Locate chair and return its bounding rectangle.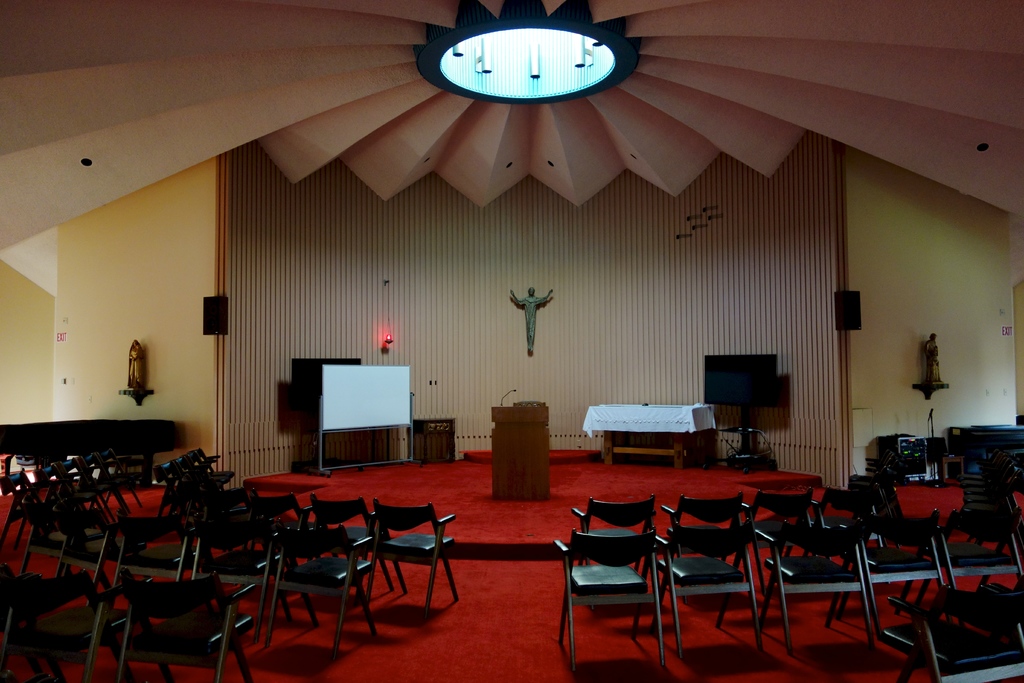
l=154, t=448, r=236, b=493.
